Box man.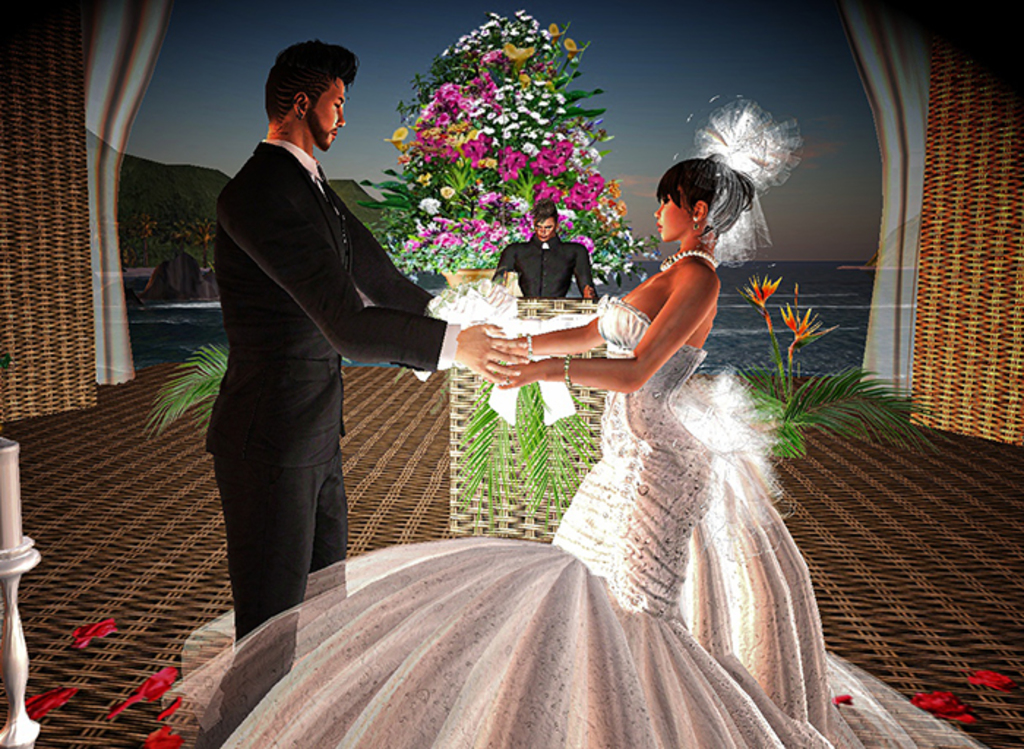
Rect(197, 16, 452, 663).
